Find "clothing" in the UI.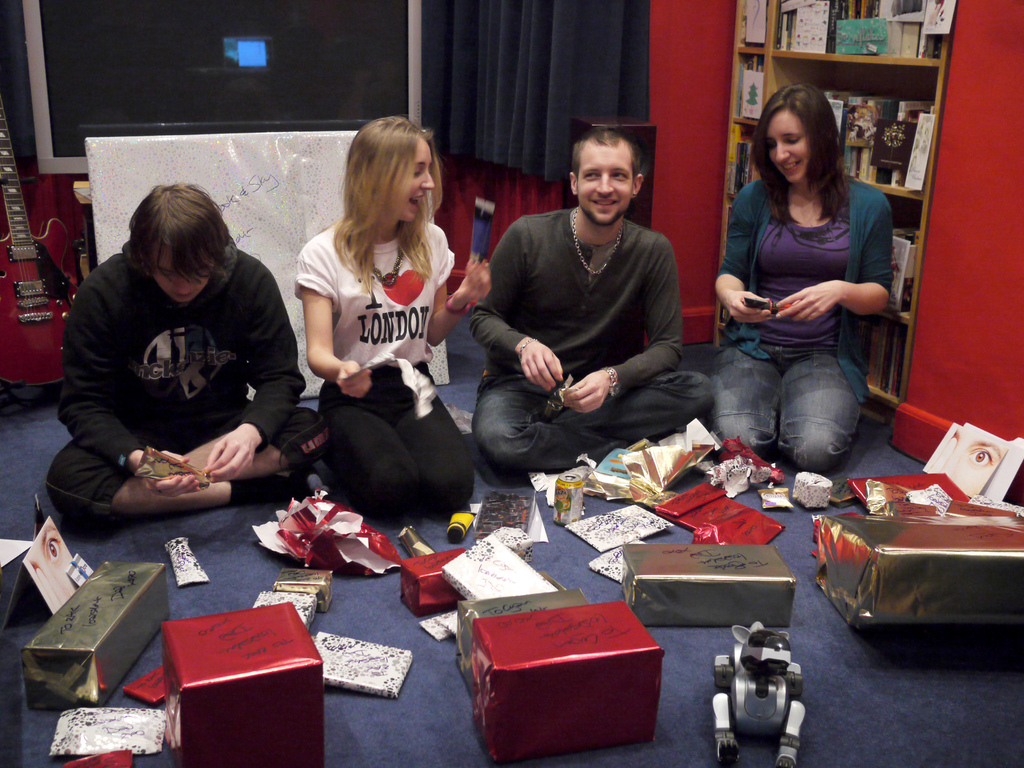
UI element at [292, 218, 477, 528].
